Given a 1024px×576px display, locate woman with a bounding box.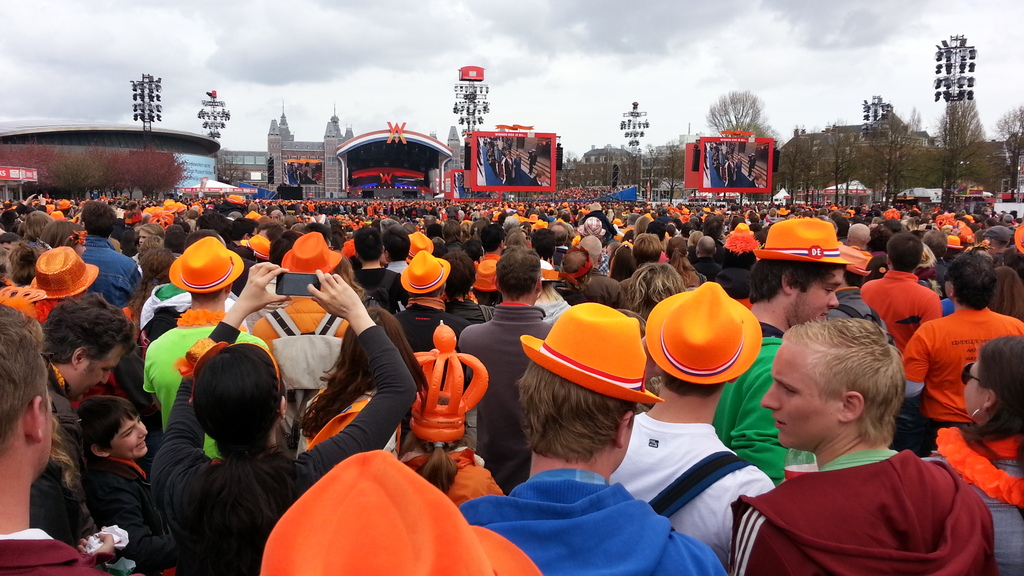
Located: pyautogui.locateOnScreen(305, 305, 429, 453).
